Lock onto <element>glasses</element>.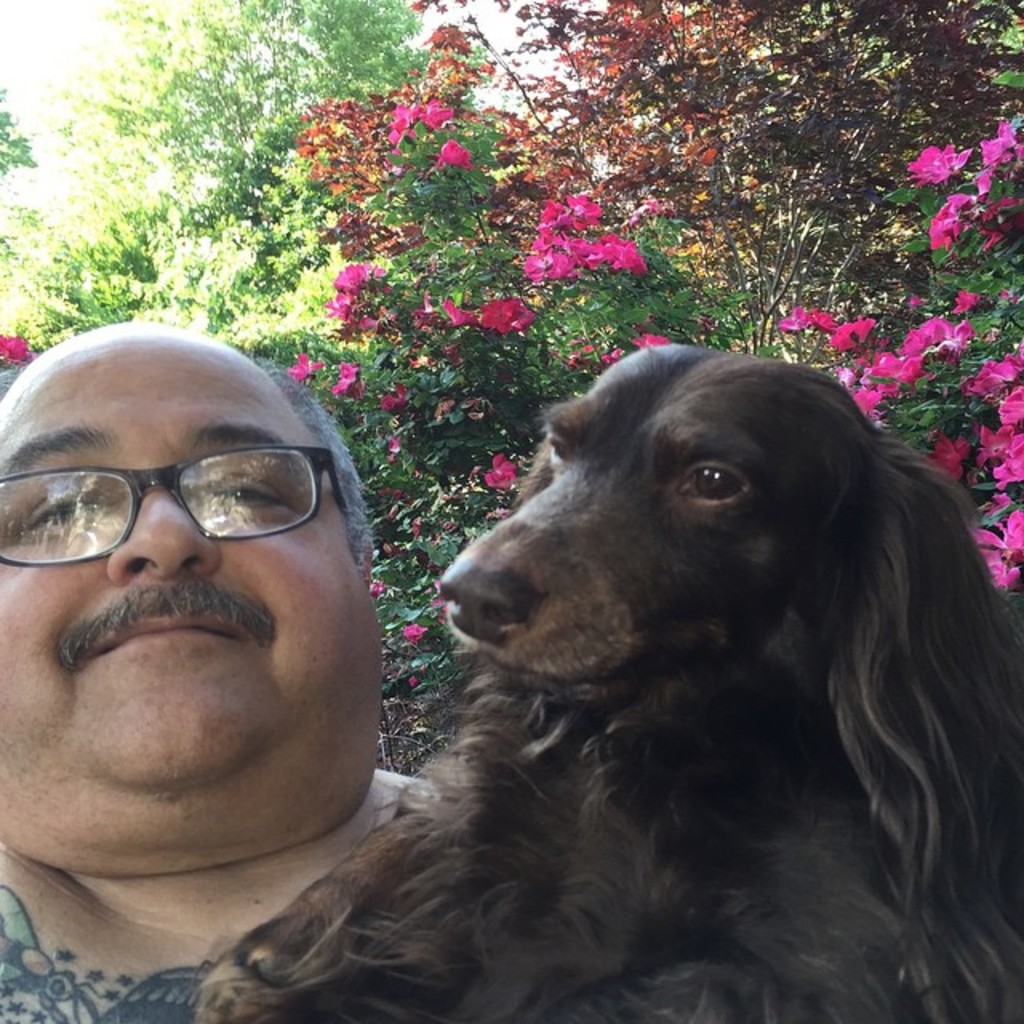
Locked: box=[21, 454, 362, 565].
